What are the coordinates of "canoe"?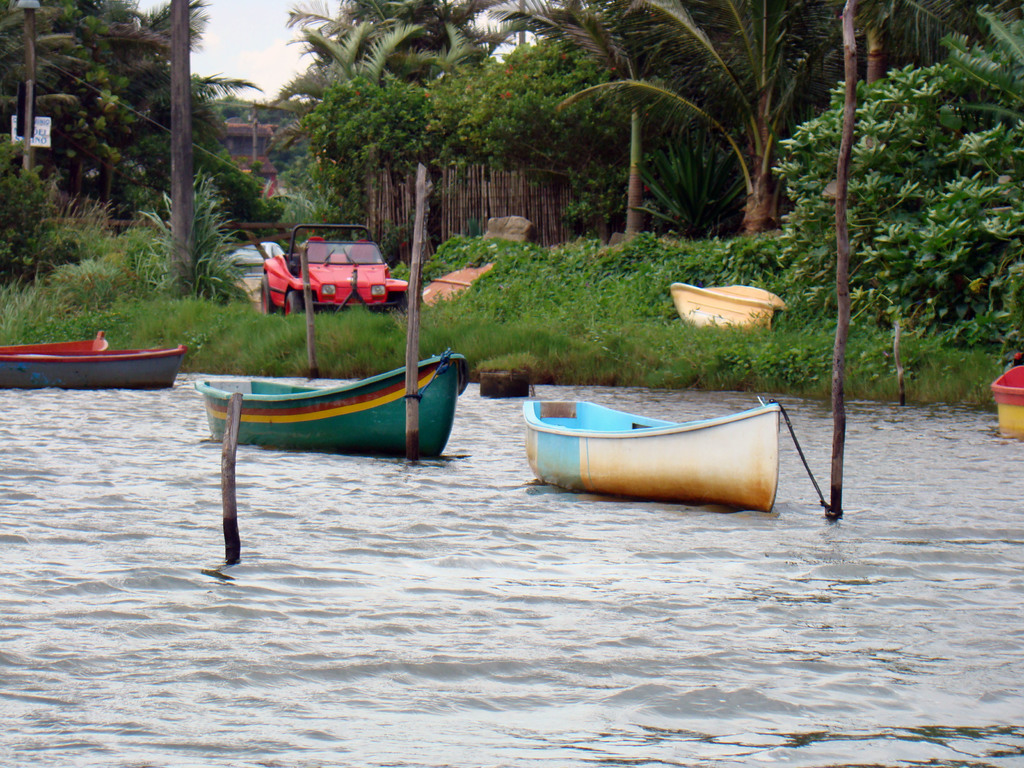
bbox(195, 353, 473, 461).
